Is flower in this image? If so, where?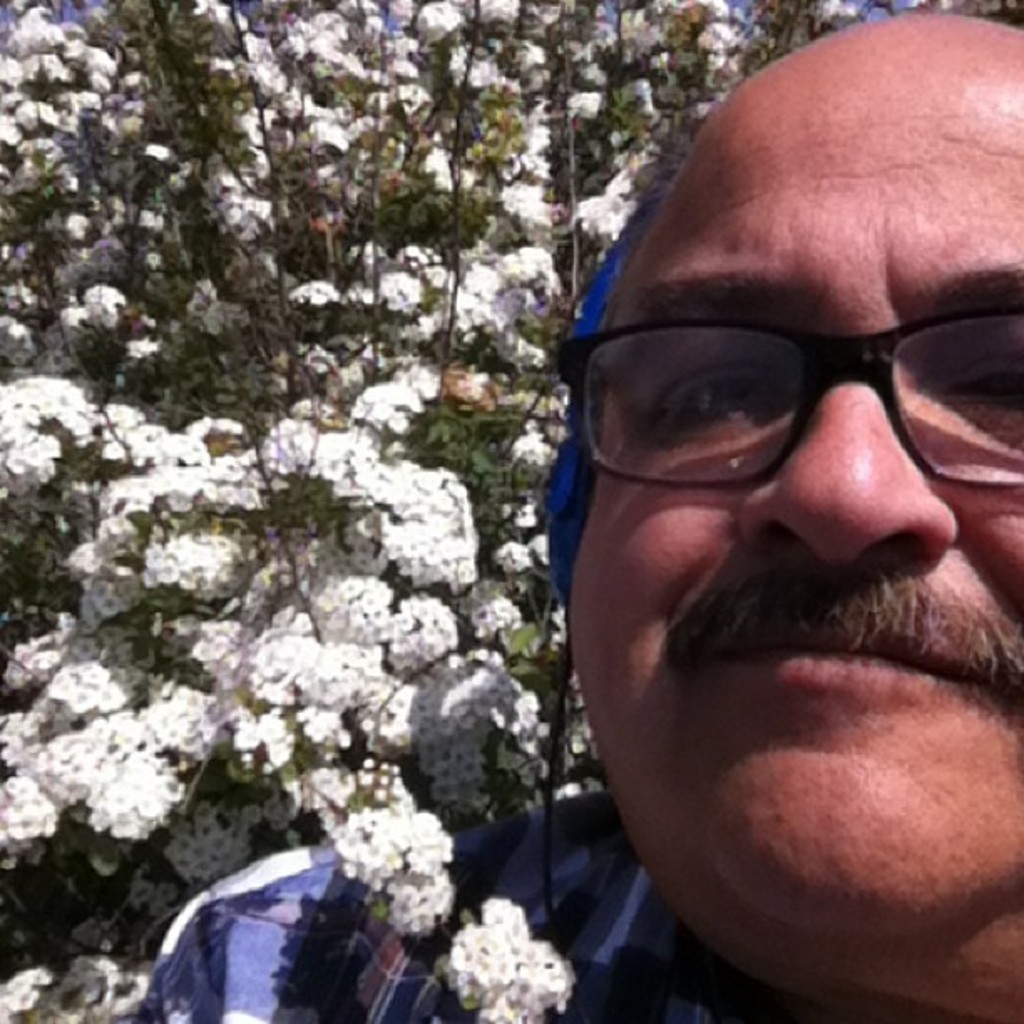
Yes, at l=440, t=897, r=574, b=1022.
